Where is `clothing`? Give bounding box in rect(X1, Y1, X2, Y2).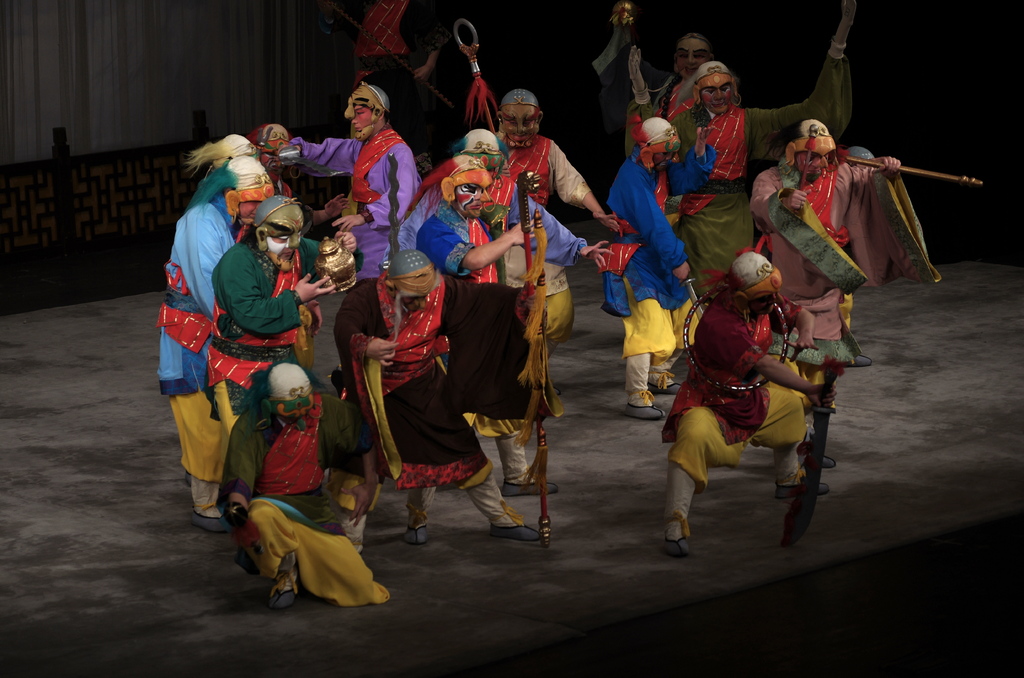
rect(166, 195, 237, 400).
